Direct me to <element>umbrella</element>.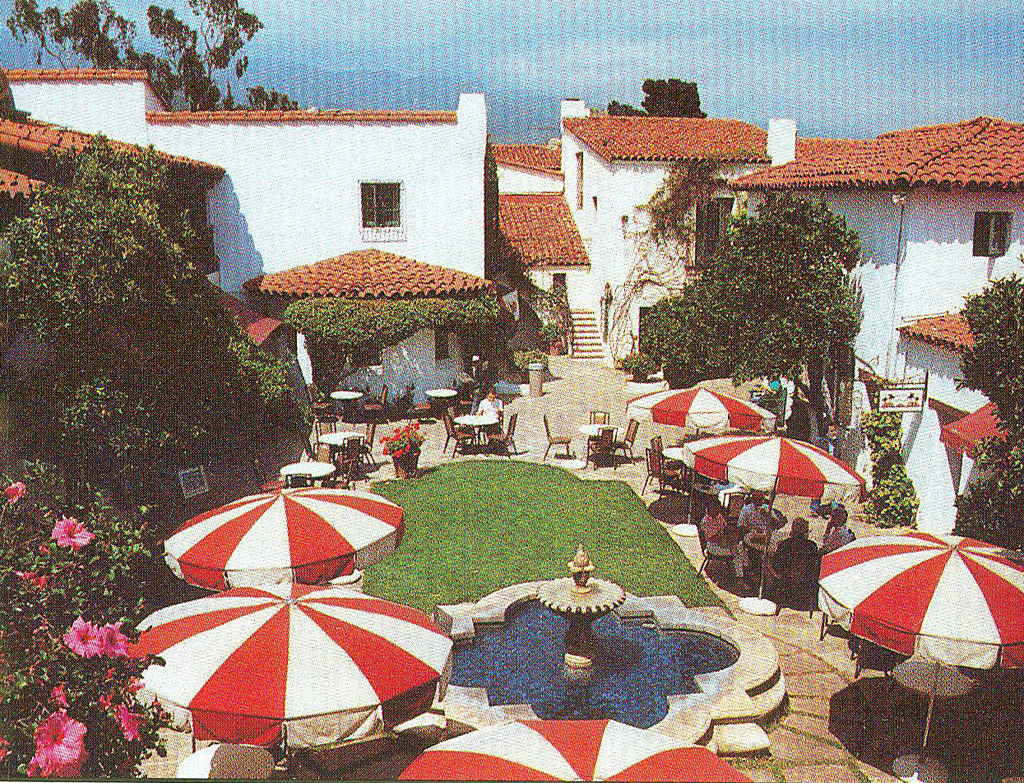
Direction: bbox(819, 530, 1023, 782).
